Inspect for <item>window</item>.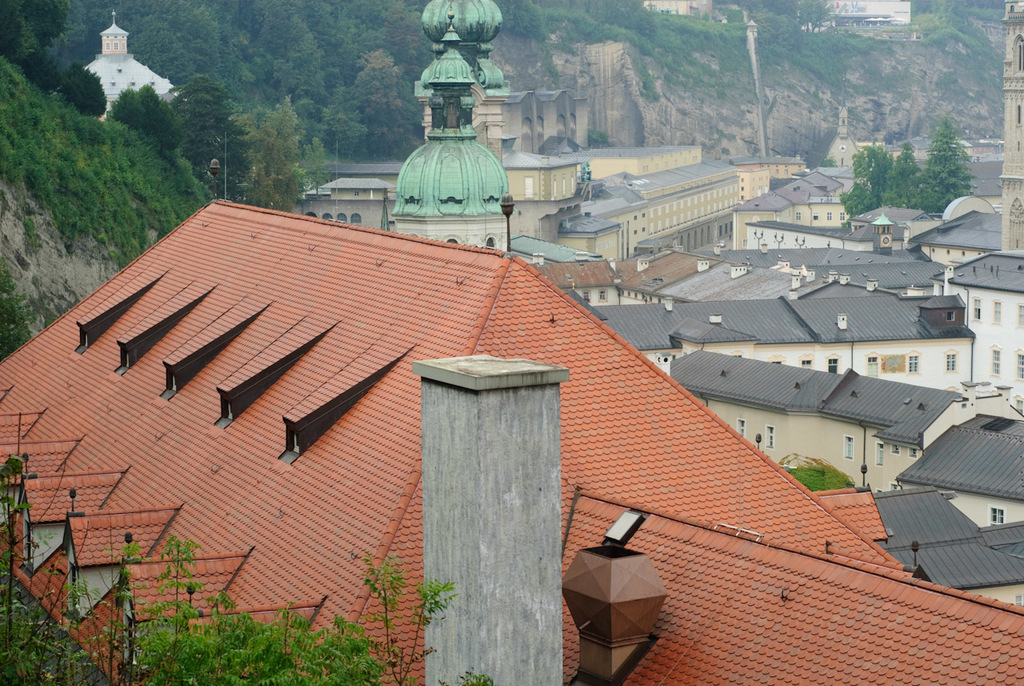
Inspection: rect(872, 443, 886, 467).
